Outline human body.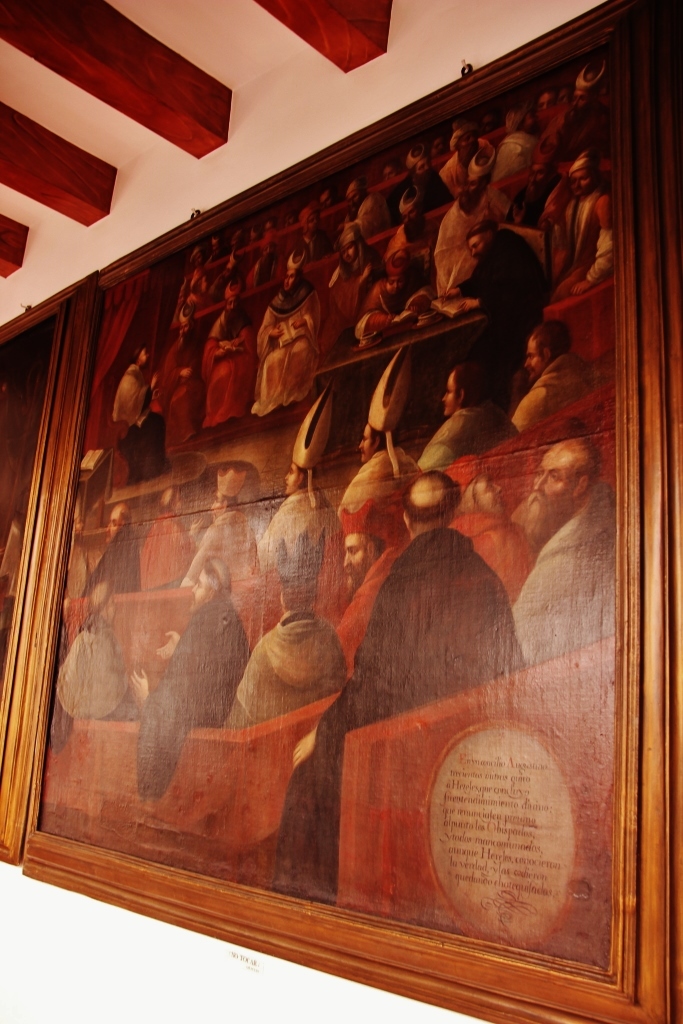
Outline: 507, 476, 635, 655.
